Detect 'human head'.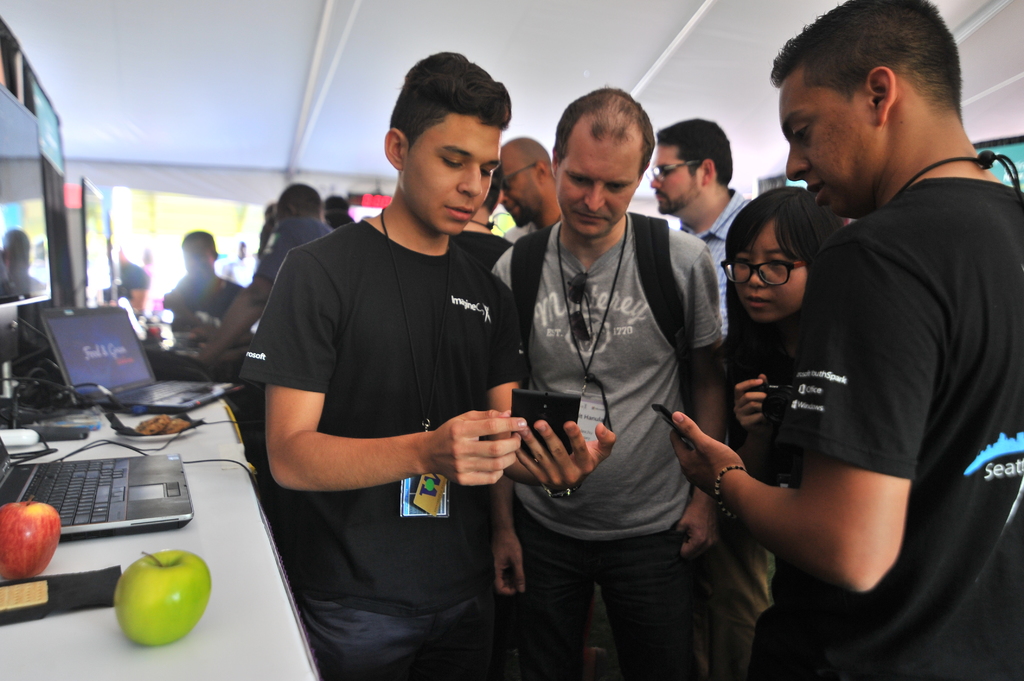
Detected at (276, 185, 316, 214).
